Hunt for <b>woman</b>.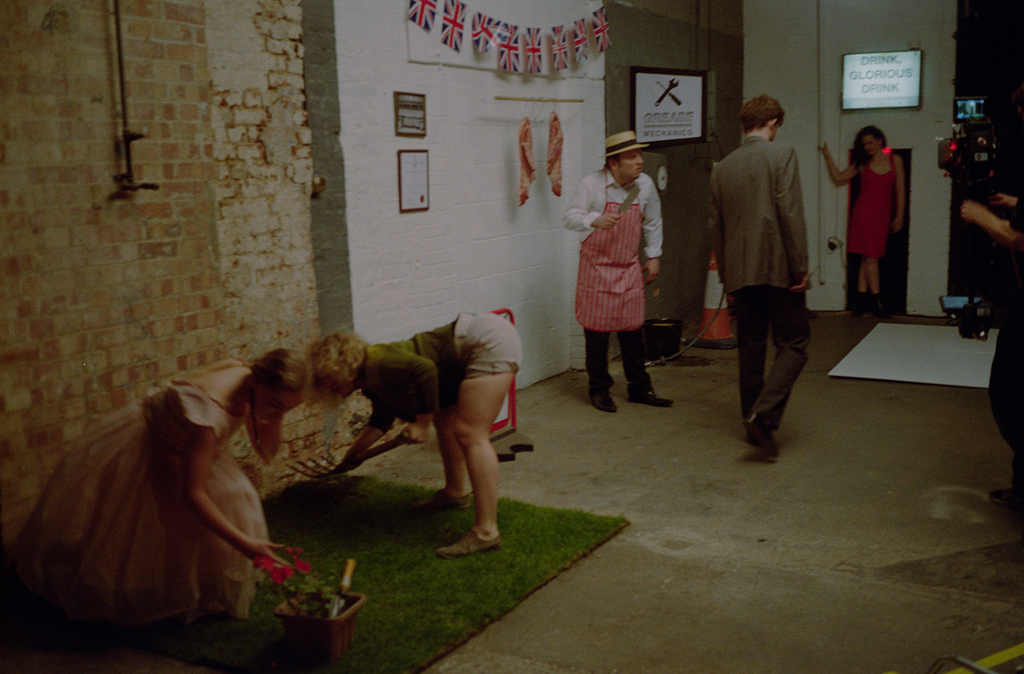
Hunted down at [840,118,922,302].
